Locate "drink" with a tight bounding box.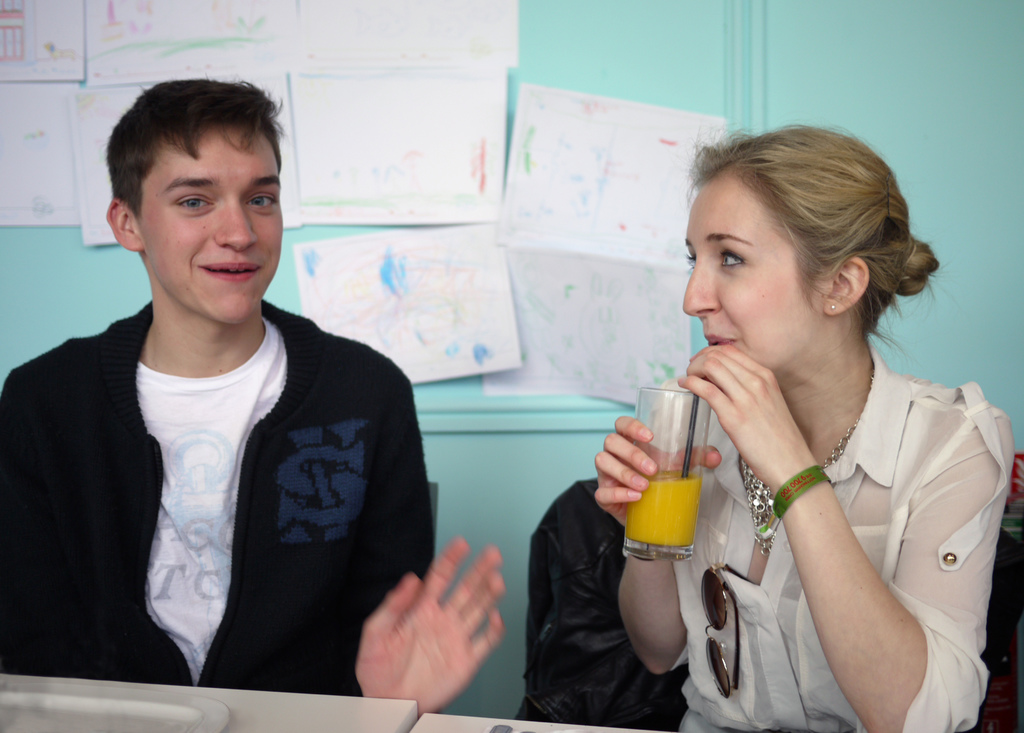
crop(641, 353, 763, 579).
